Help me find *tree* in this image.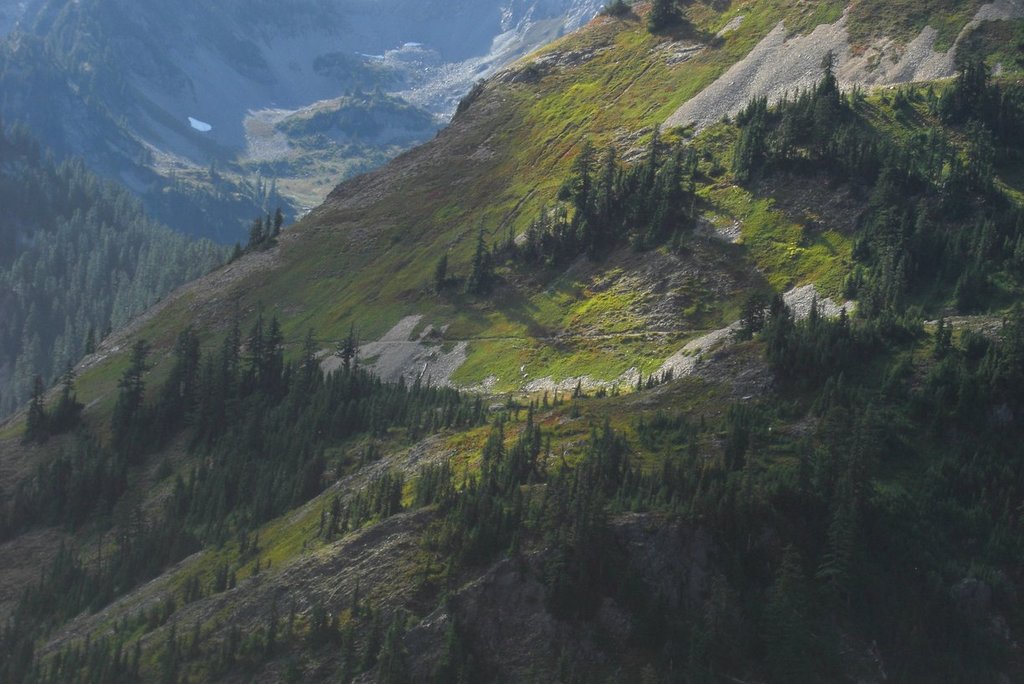
Found it: {"left": 468, "top": 209, "right": 500, "bottom": 290}.
